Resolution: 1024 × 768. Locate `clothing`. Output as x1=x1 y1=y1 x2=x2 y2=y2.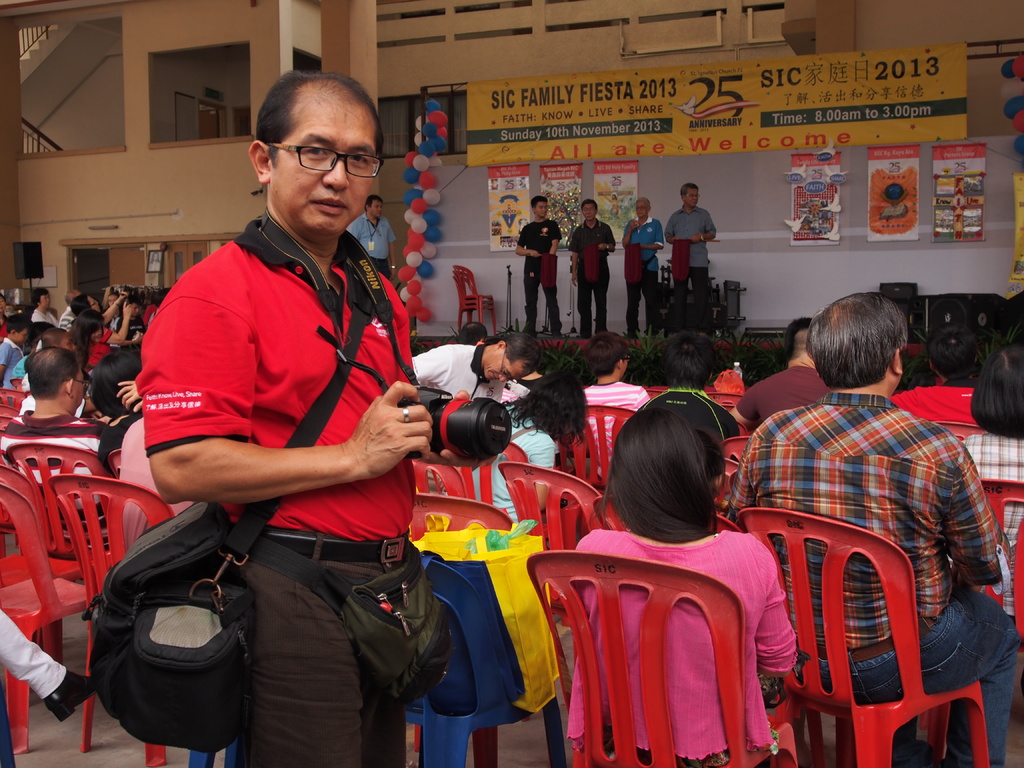
x1=238 y1=547 x2=405 y2=767.
